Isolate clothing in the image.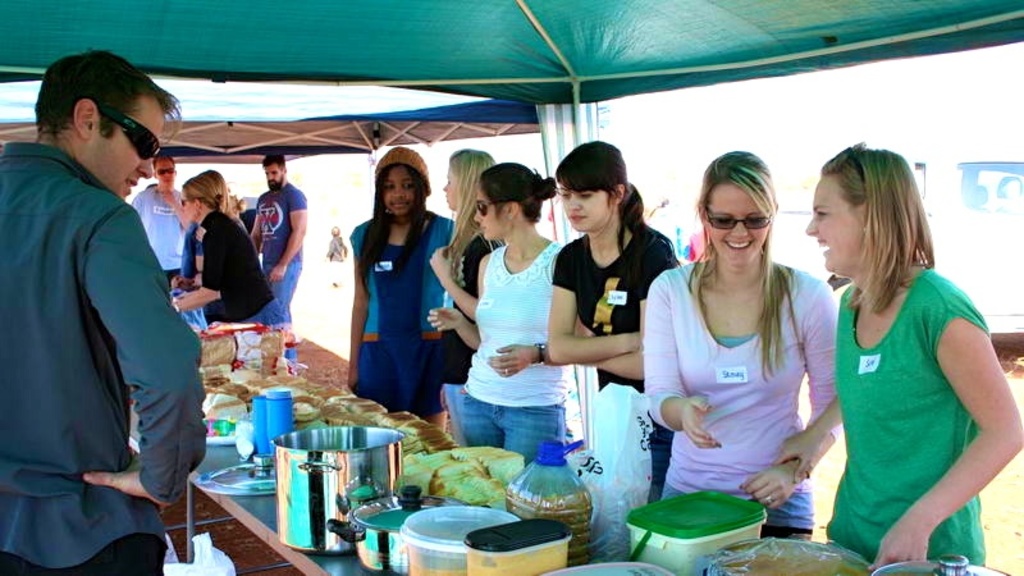
Isolated region: [left=360, top=342, right=452, bottom=410].
